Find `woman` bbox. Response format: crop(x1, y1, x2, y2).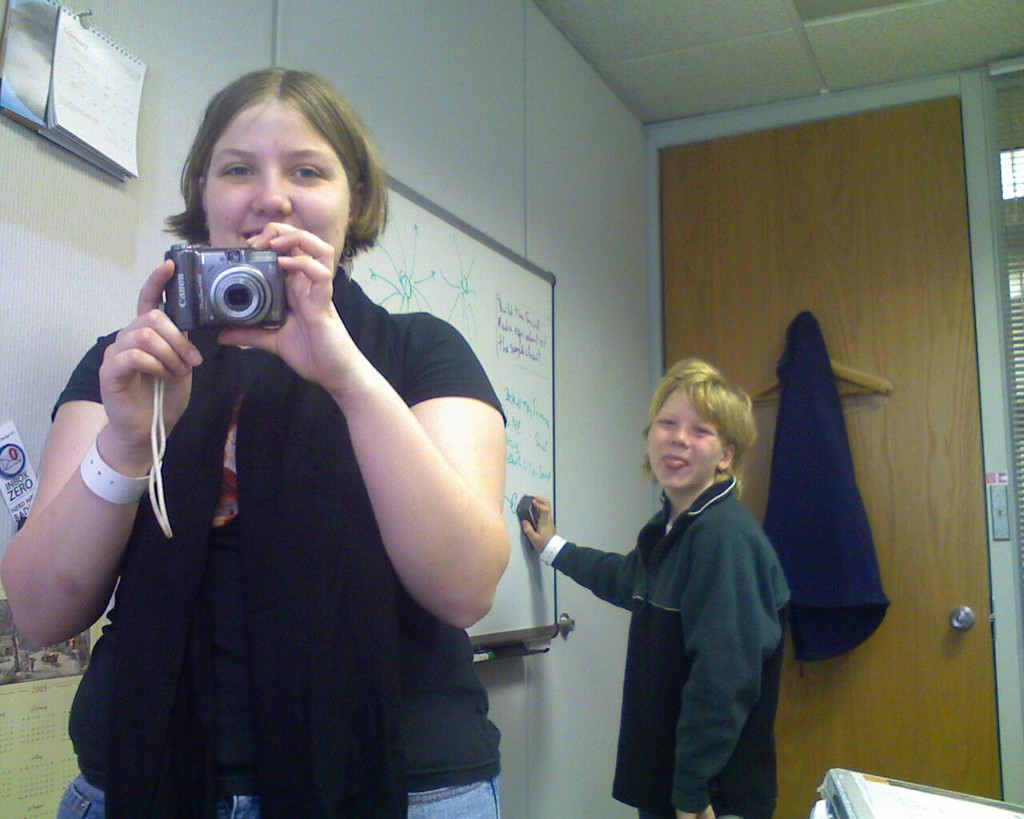
crop(0, 63, 506, 818).
